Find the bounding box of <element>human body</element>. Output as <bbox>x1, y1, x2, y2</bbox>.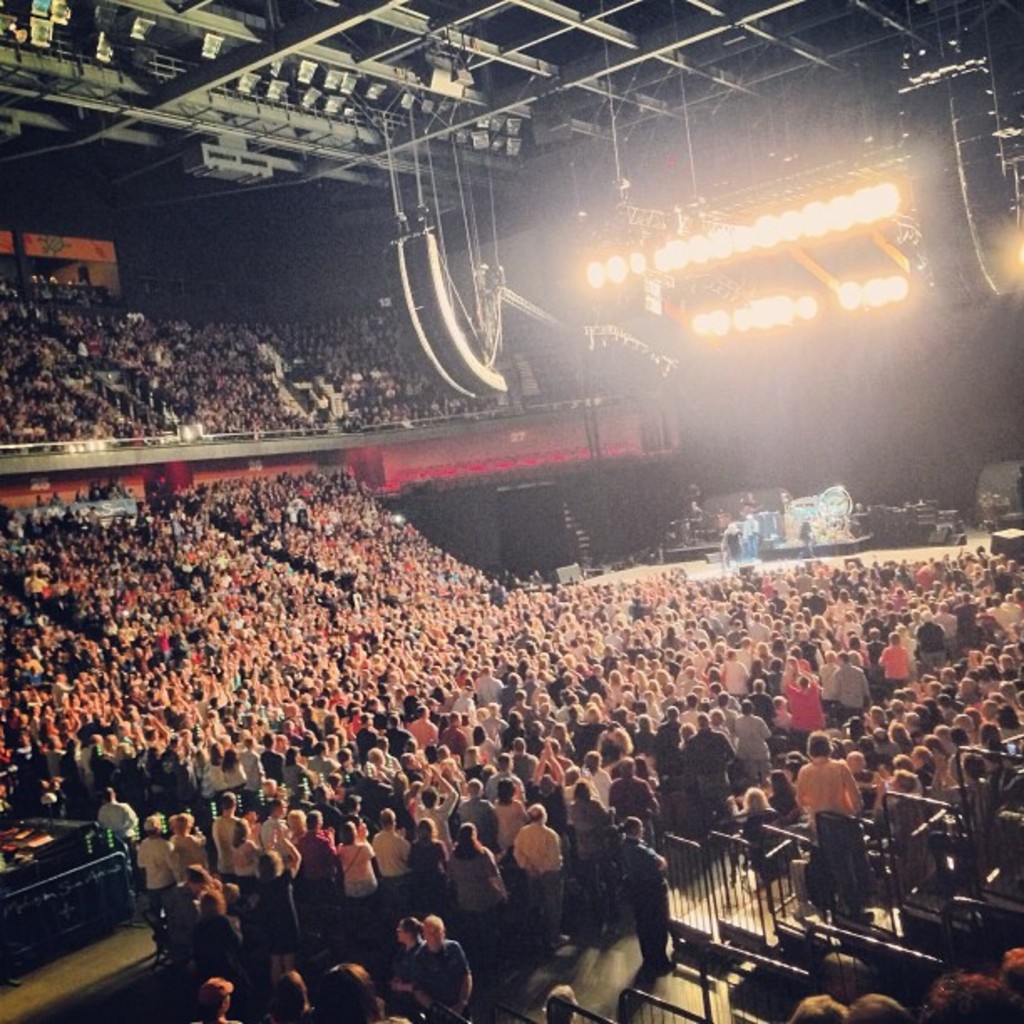
<bbox>258, 845, 298, 977</bbox>.
